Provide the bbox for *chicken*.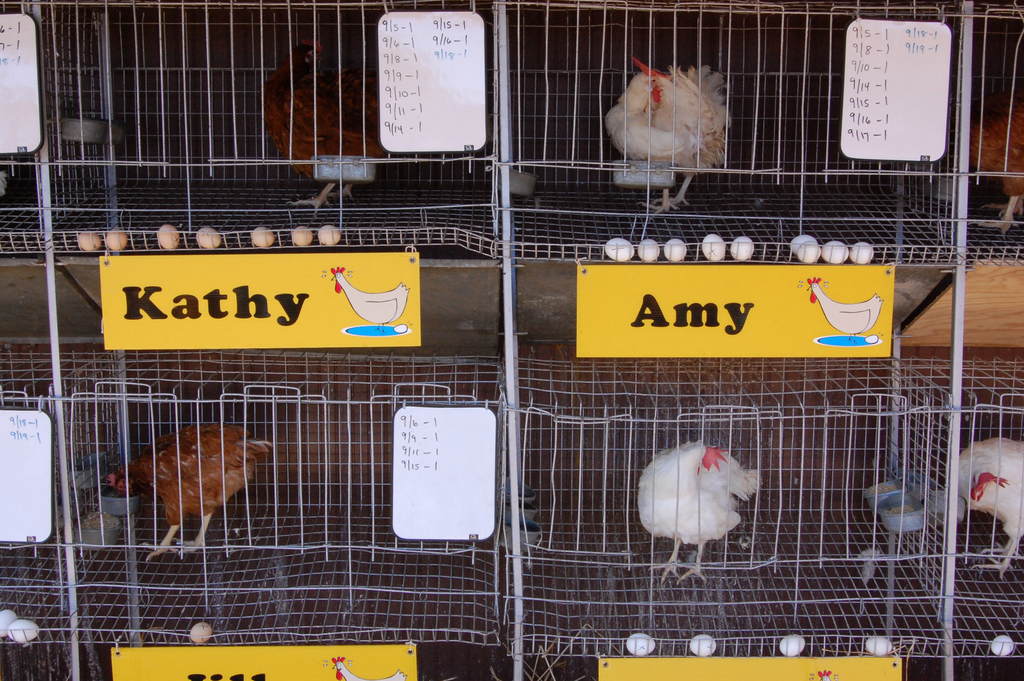
(x1=605, y1=53, x2=730, y2=217).
